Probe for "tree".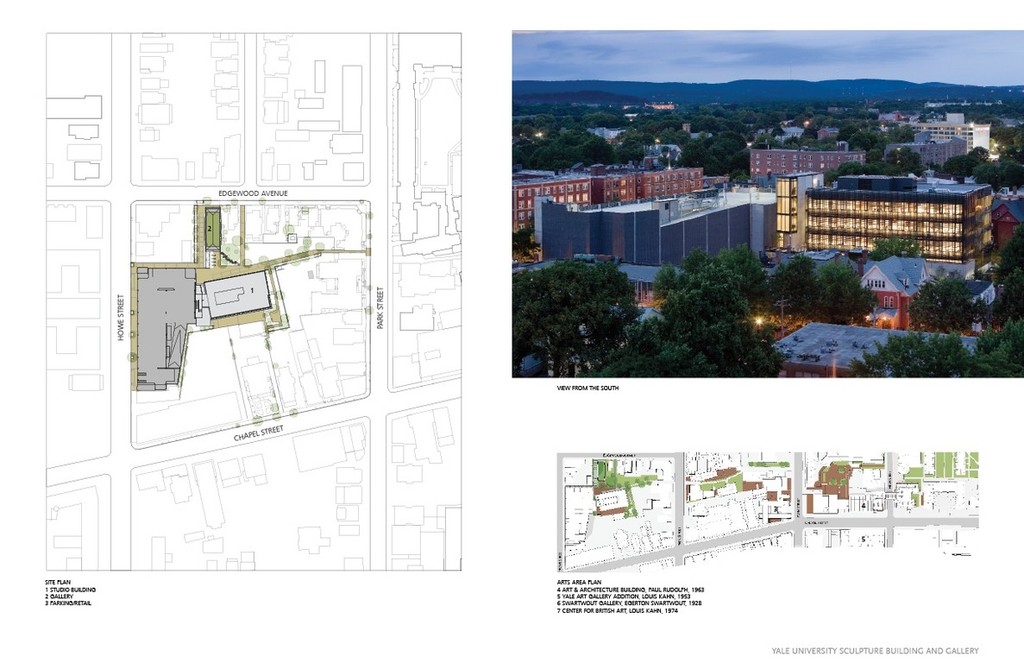
Probe result: <box>640,241,881,379</box>.
